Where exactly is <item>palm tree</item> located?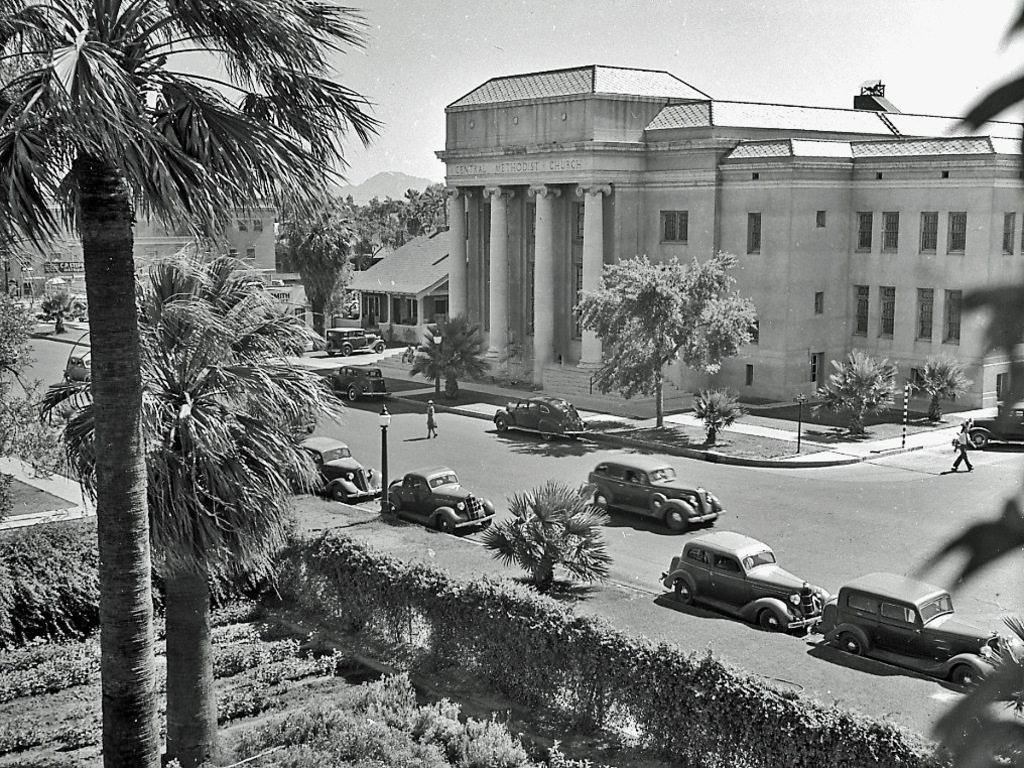
Its bounding box is locate(479, 485, 606, 591).
